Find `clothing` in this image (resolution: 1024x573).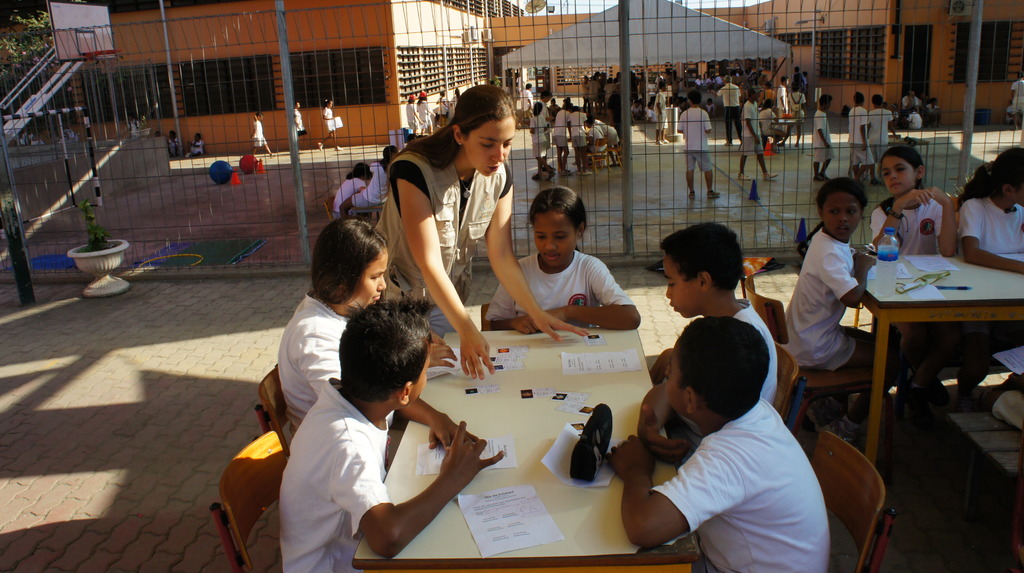
bbox=(404, 104, 419, 131).
